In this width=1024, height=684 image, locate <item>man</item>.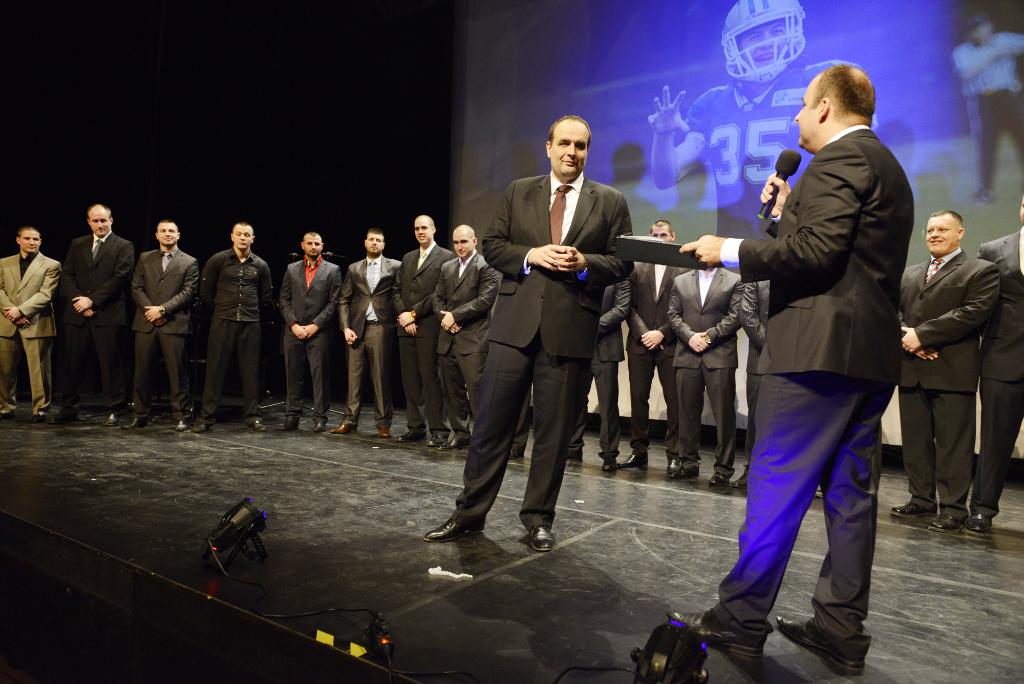
Bounding box: 502/380/534/464.
